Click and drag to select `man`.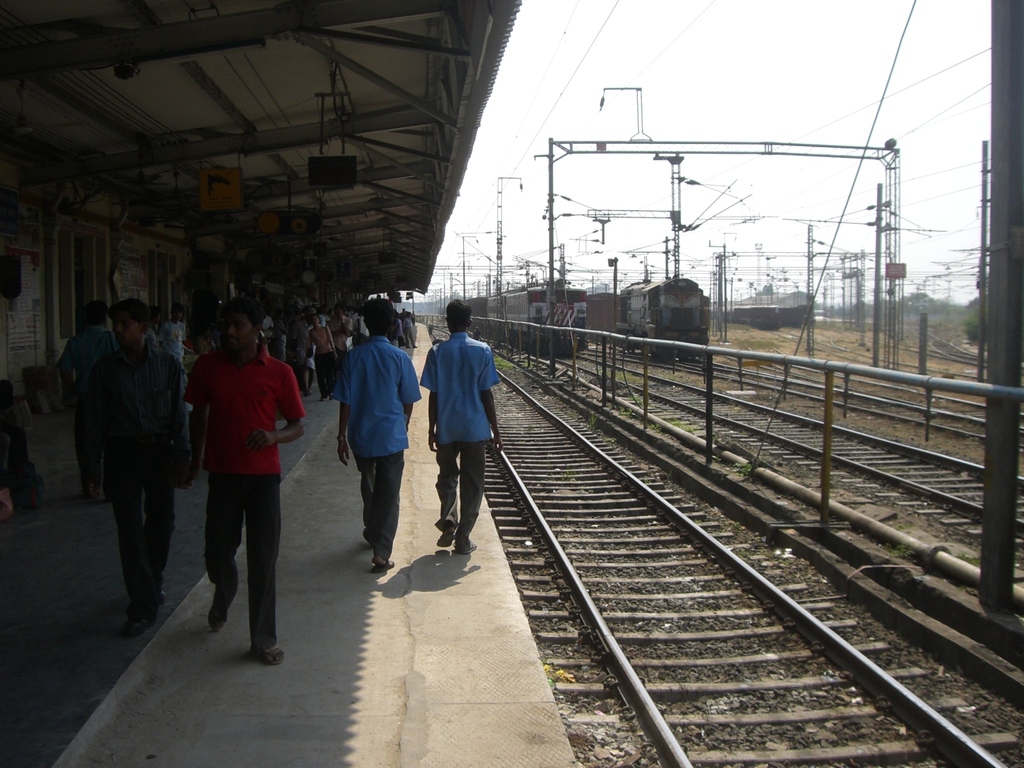
Selection: (left=68, top=293, right=174, bottom=626).
